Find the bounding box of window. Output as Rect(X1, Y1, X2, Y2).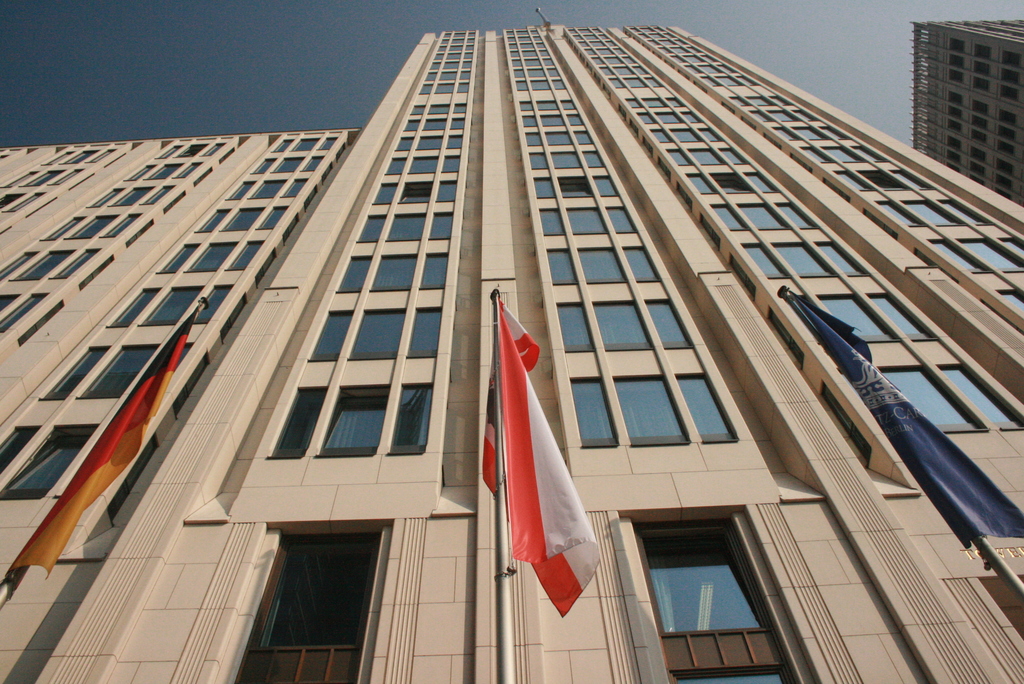
Rect(772, 199, 810, 233).
